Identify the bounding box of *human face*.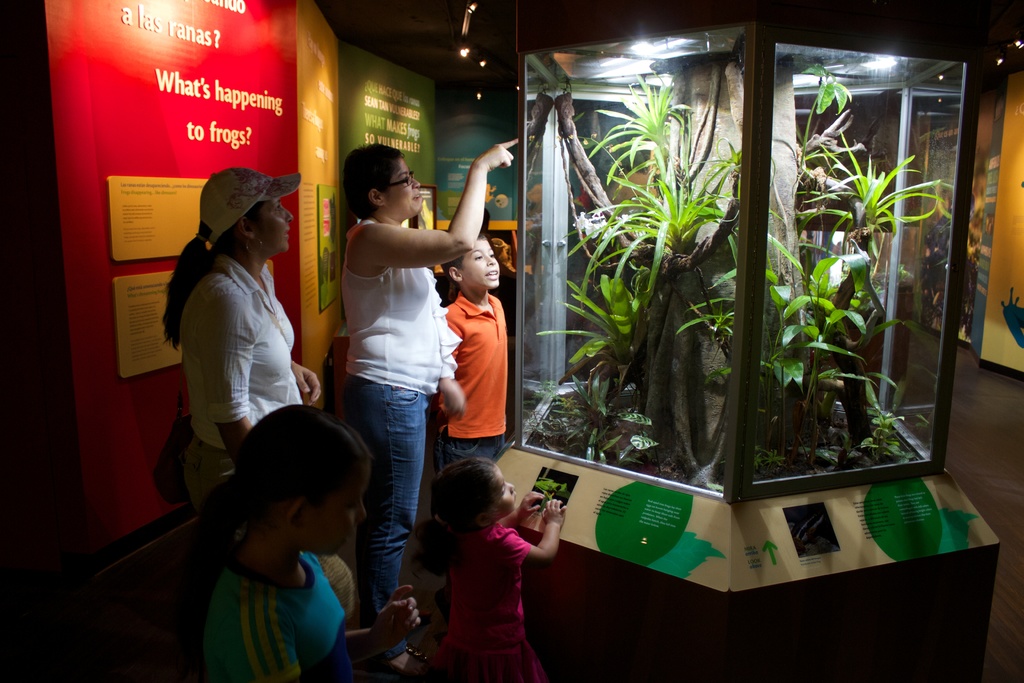
bbox=[463, 240, 500, 289].
